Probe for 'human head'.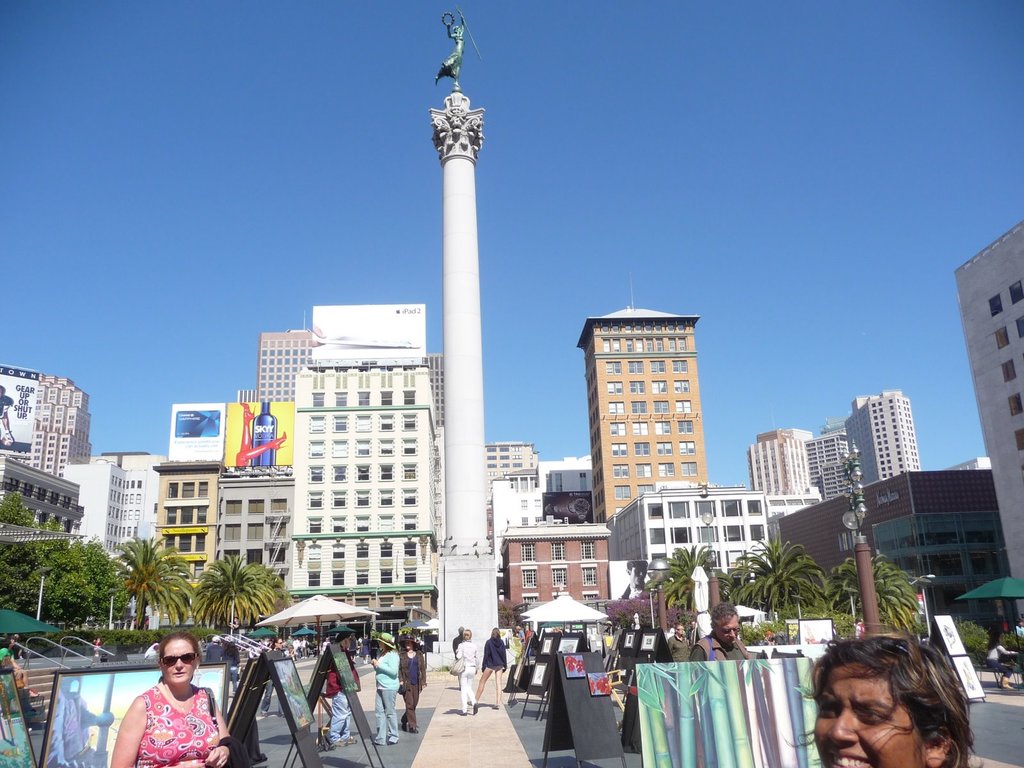
Probe result: <bbox>1014, 618, 1022, 626</bbox>.
